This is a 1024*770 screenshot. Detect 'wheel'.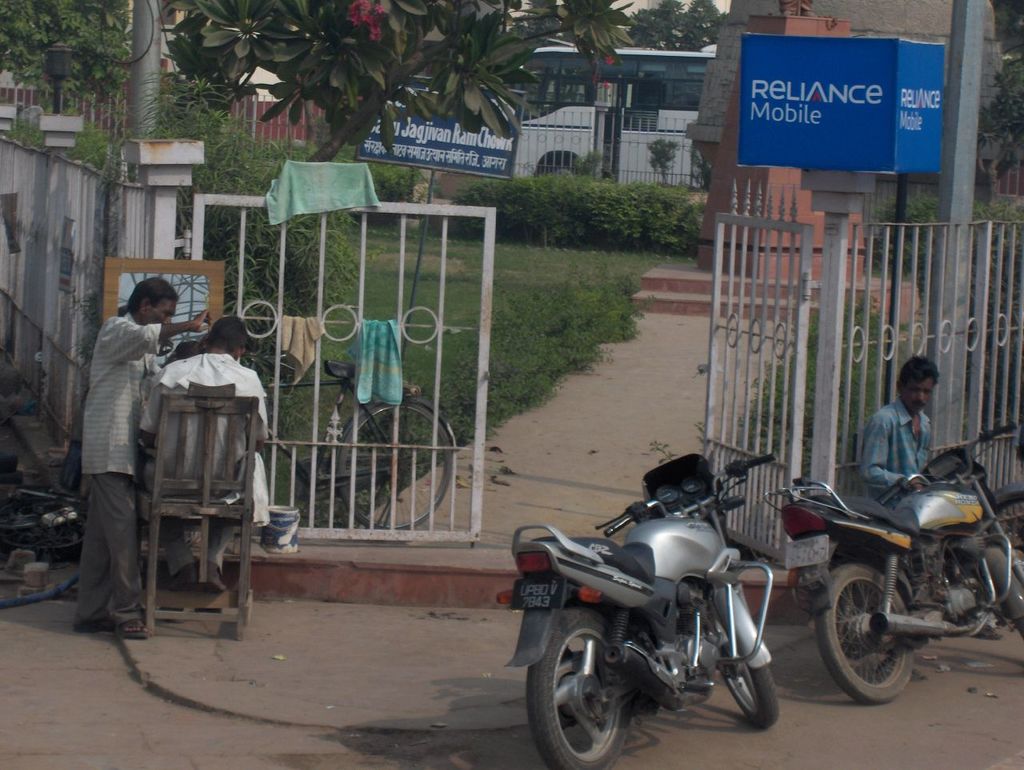
x1=990 y1=547 x2=1023 y2=644.
